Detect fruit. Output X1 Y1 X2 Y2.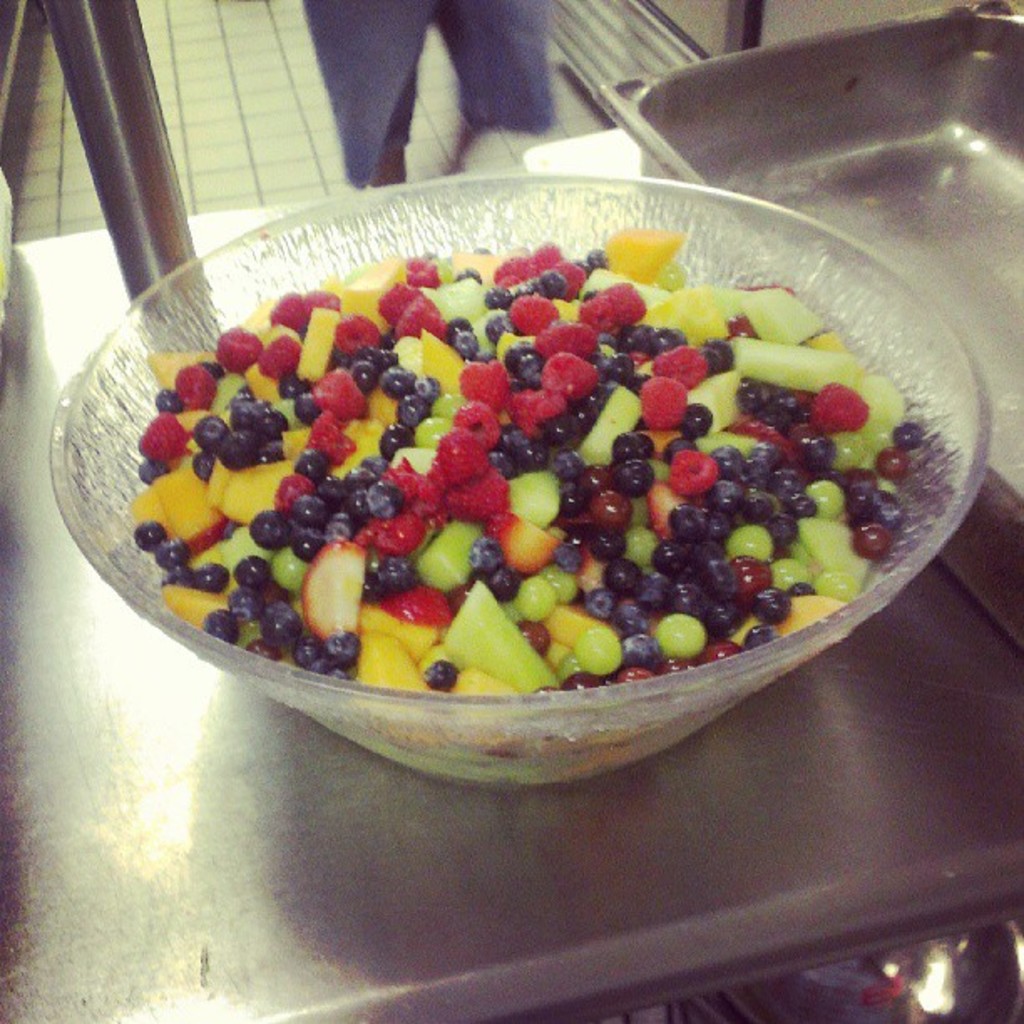
669 448 721 494.
